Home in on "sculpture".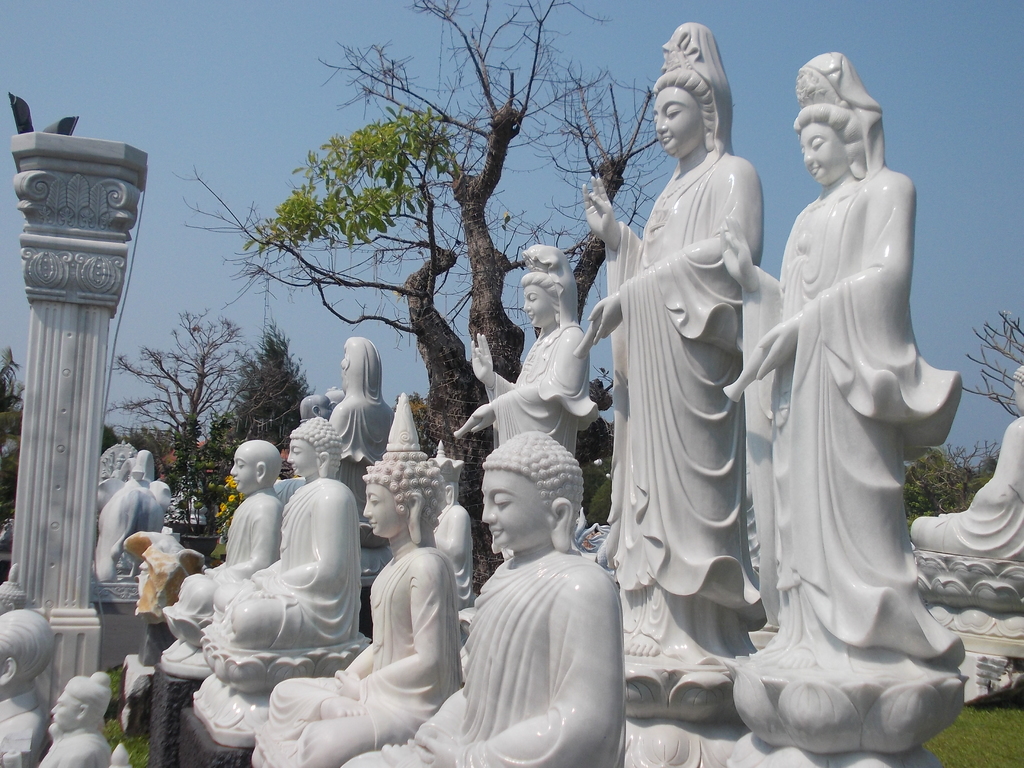
Homed in at 739,47,986,730.
